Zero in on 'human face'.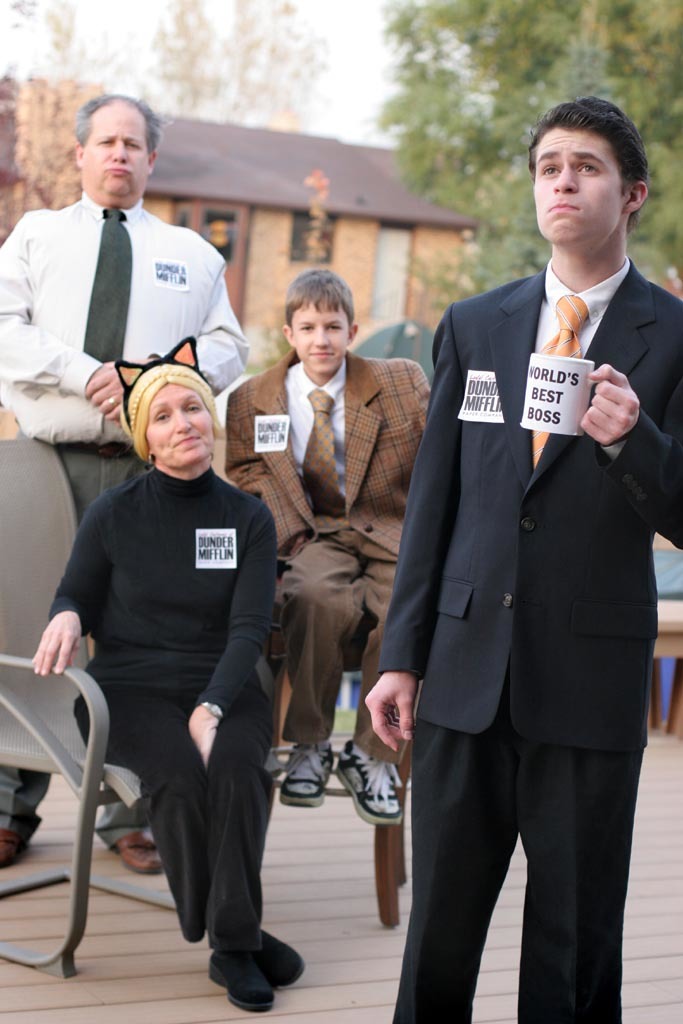
Zeroed in: bbox=(538, 134, 626, 245).
